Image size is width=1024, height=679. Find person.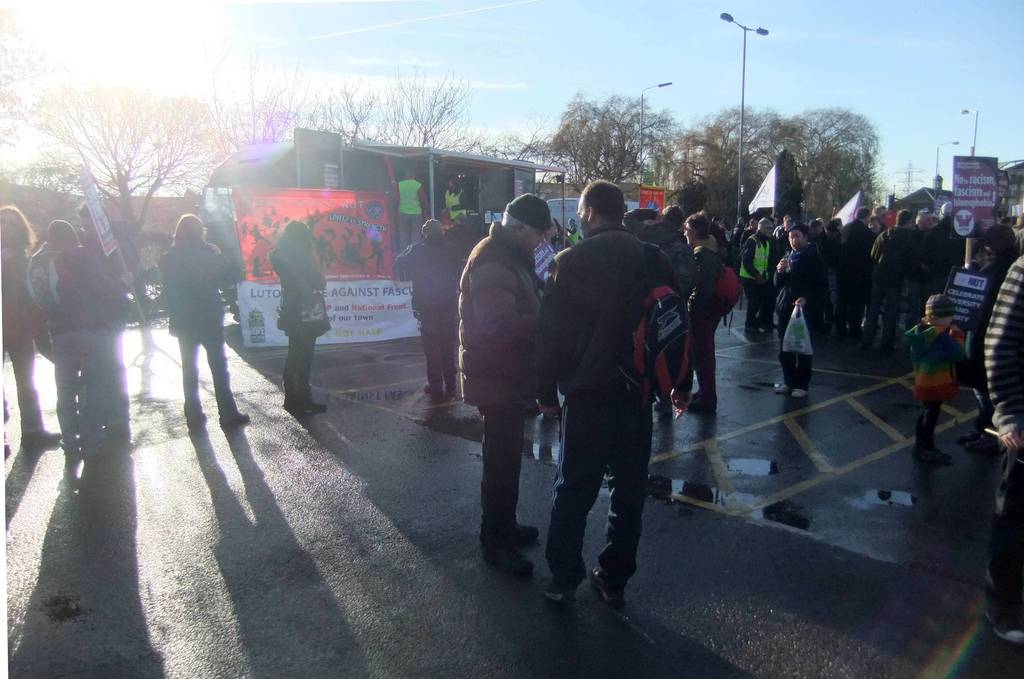
box(27, 220, 122, 452).
